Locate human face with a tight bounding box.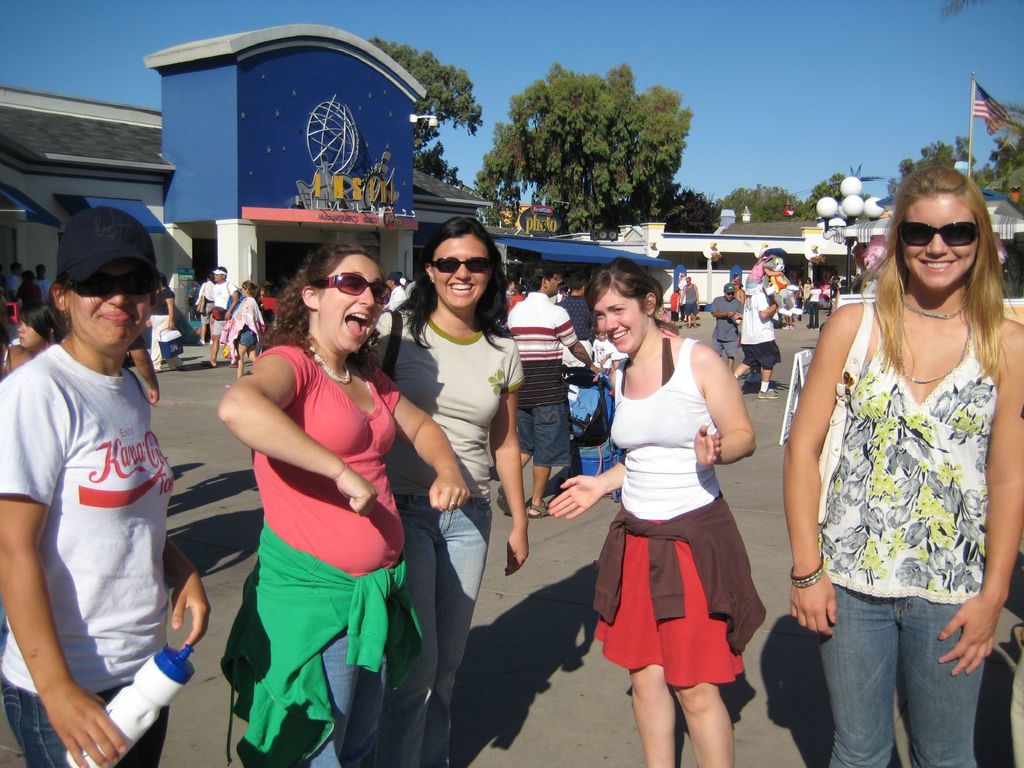
Rect(240, 289, 244, 294).
